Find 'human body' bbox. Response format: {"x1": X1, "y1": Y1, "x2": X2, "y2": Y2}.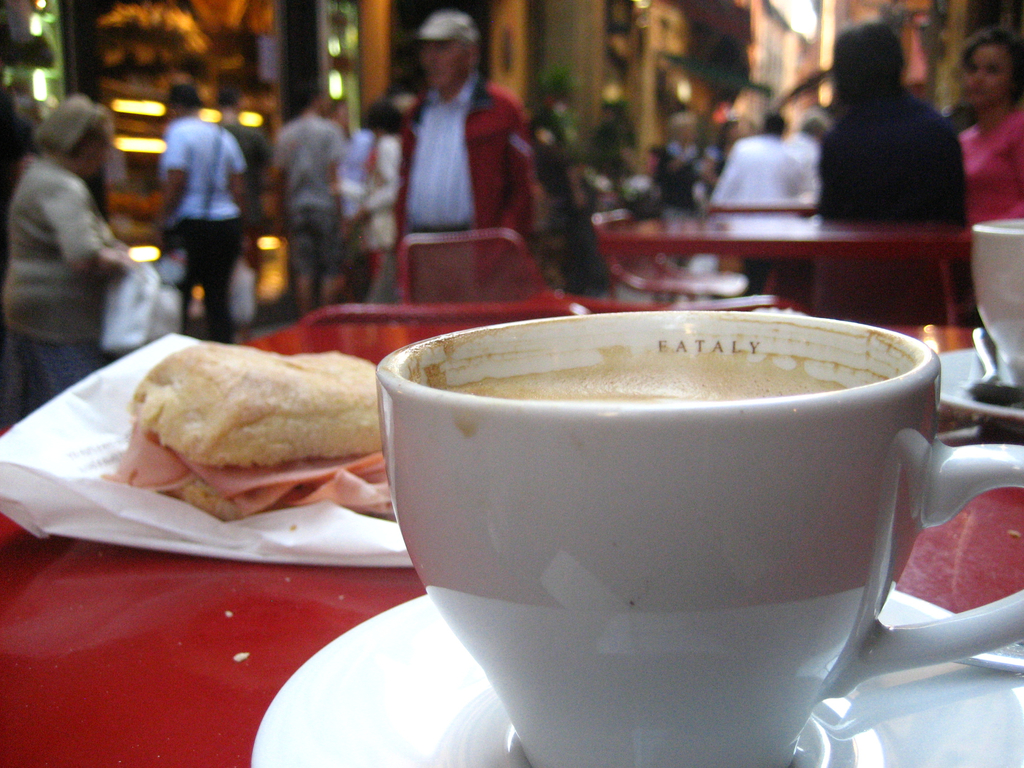
{"x1": 2, "y1": 97, "x2": 129, "y2": 397}.
